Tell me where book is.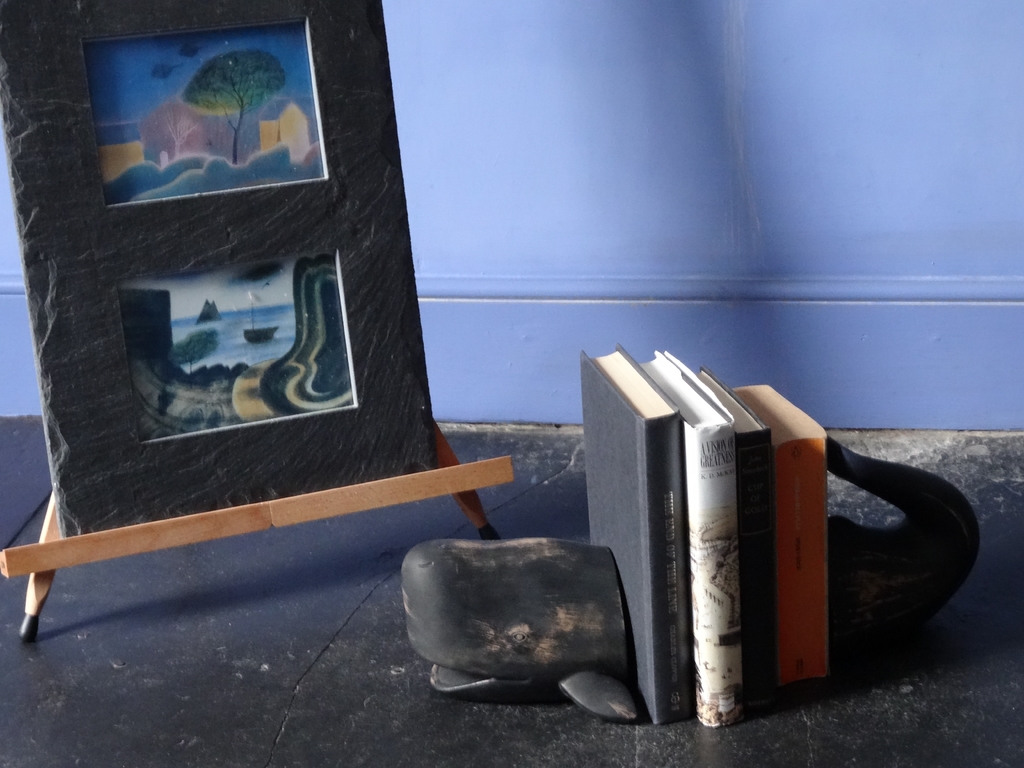
book is at Rect(583, 342, 682, 728).
